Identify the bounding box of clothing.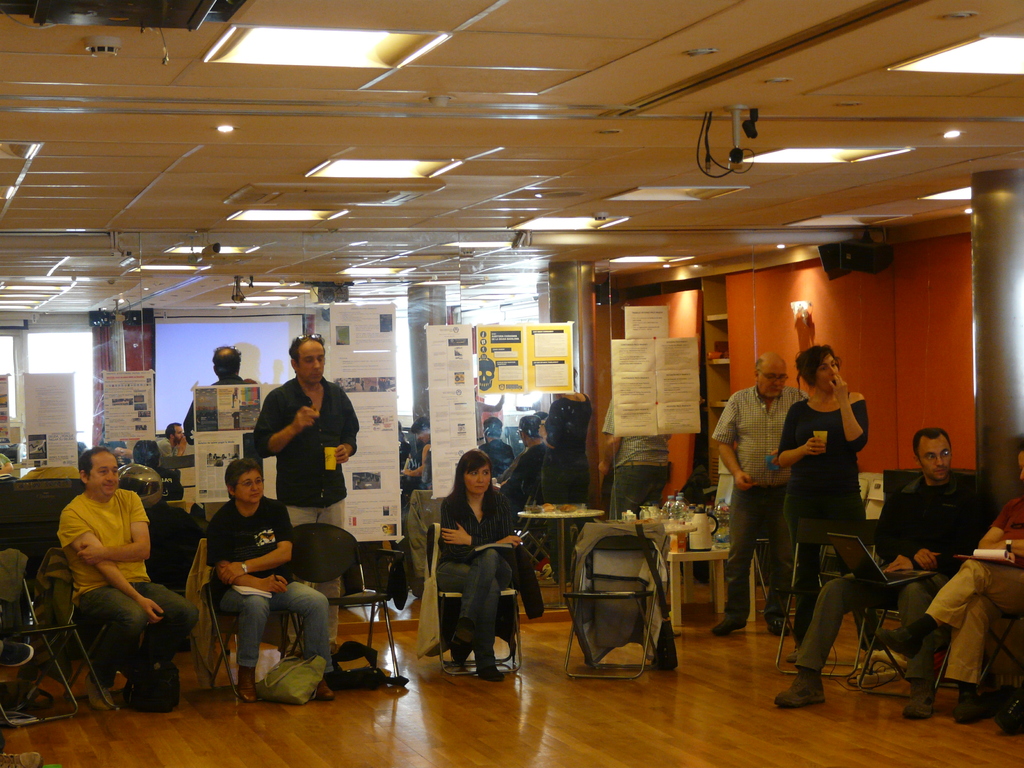
pyautogui.locateOnScreen(799, 470, 988, 687).
